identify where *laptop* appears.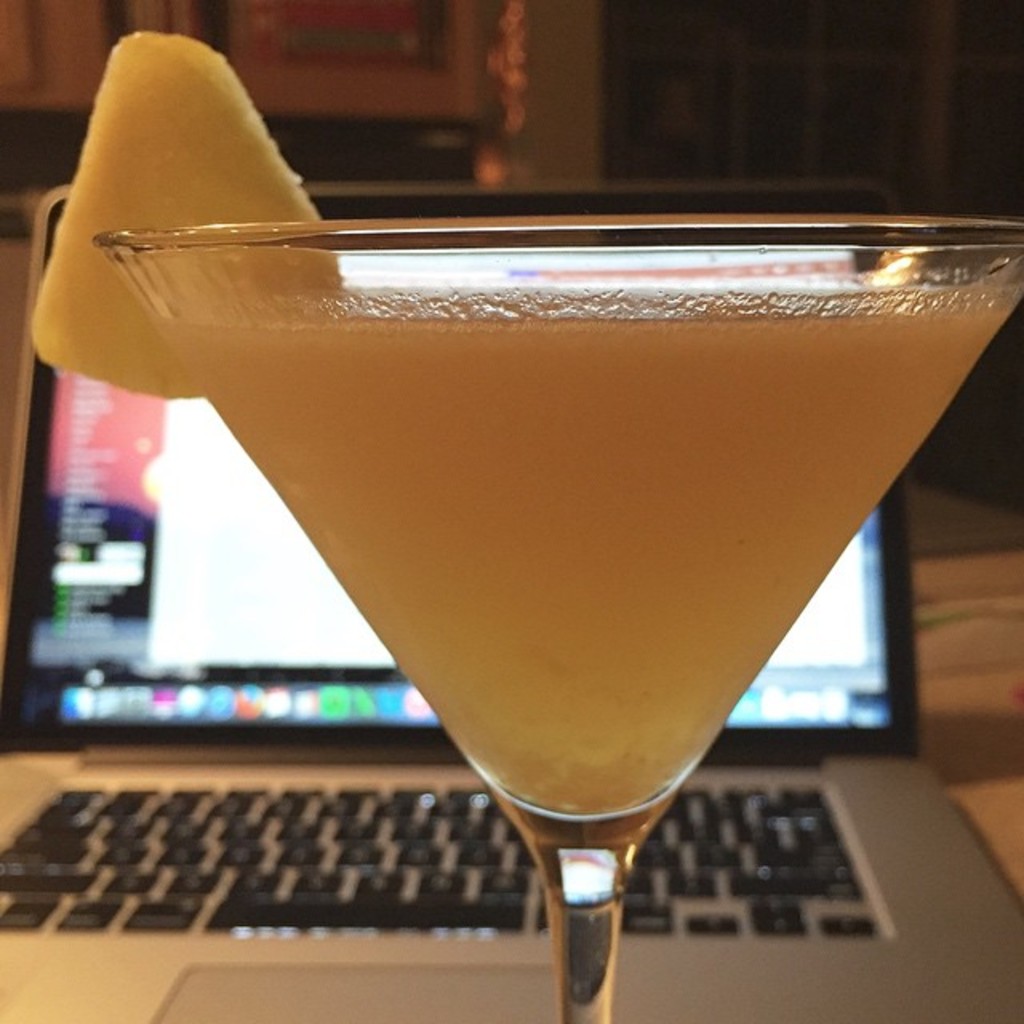
Appears at [x1=0, y1=174, x2=1021, y2=1022].
